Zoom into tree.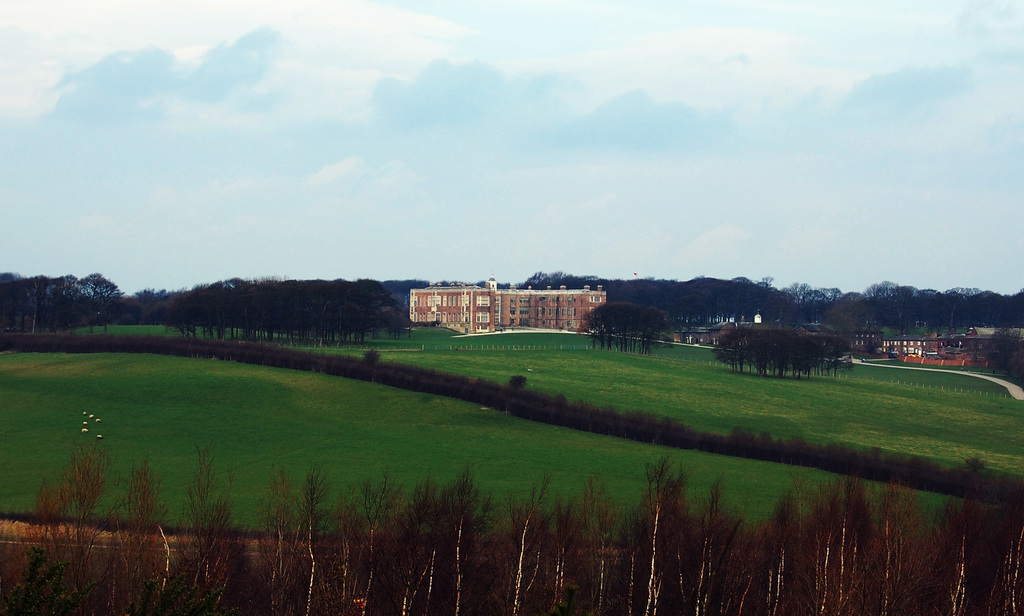
Zoom target: (x1=76, y1=270, x2=120, y2=335).
